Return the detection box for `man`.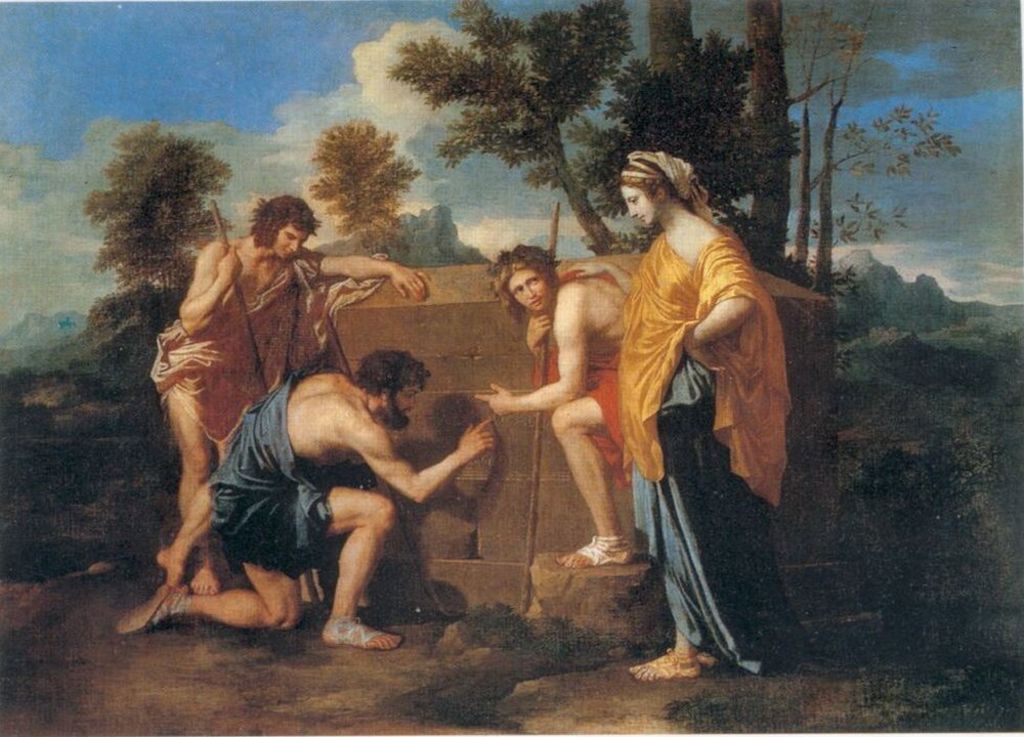
140:185:439:600.
